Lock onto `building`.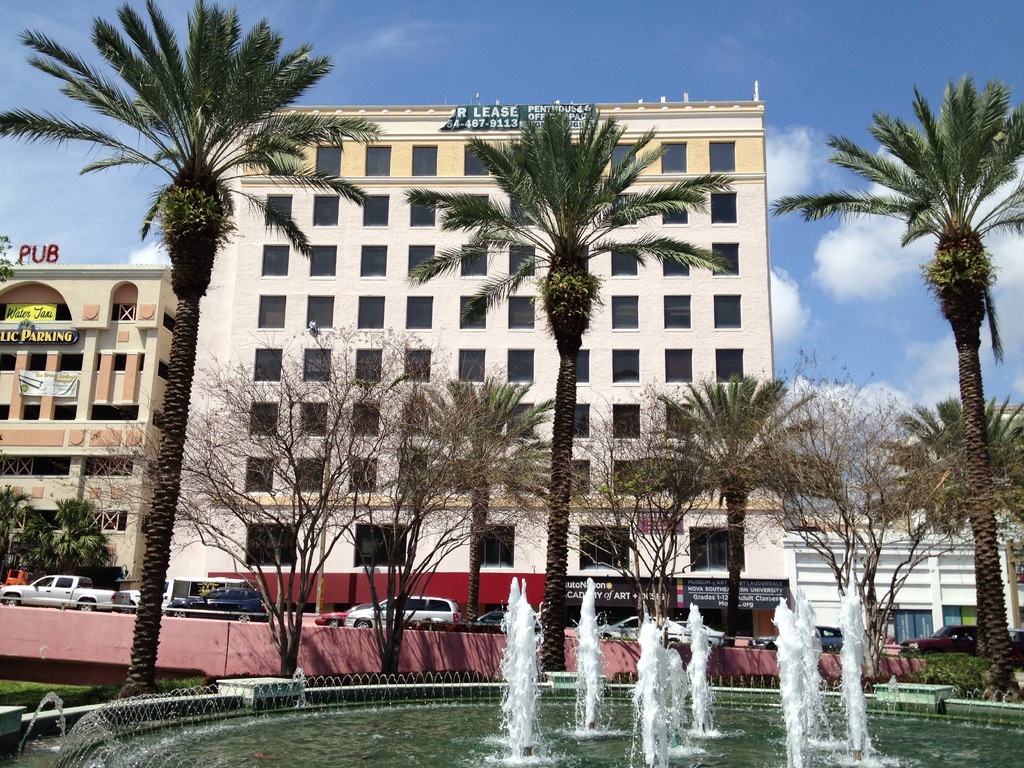
Locked: <region>797, 404, 1023, 643</region>.
